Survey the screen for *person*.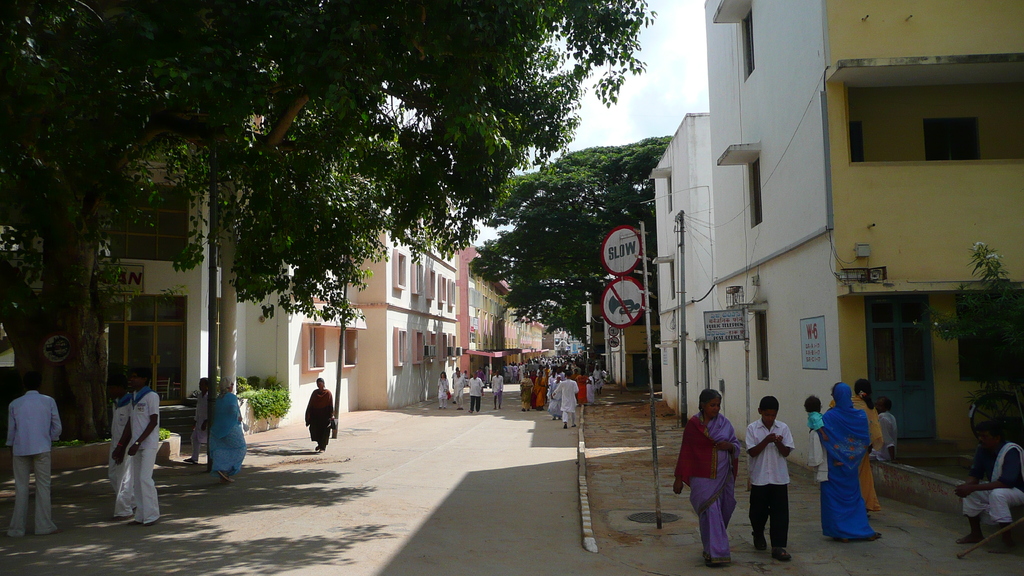
Survey found: {"left": 686, "top": 383, "right": 748, "bottom": 556}.
